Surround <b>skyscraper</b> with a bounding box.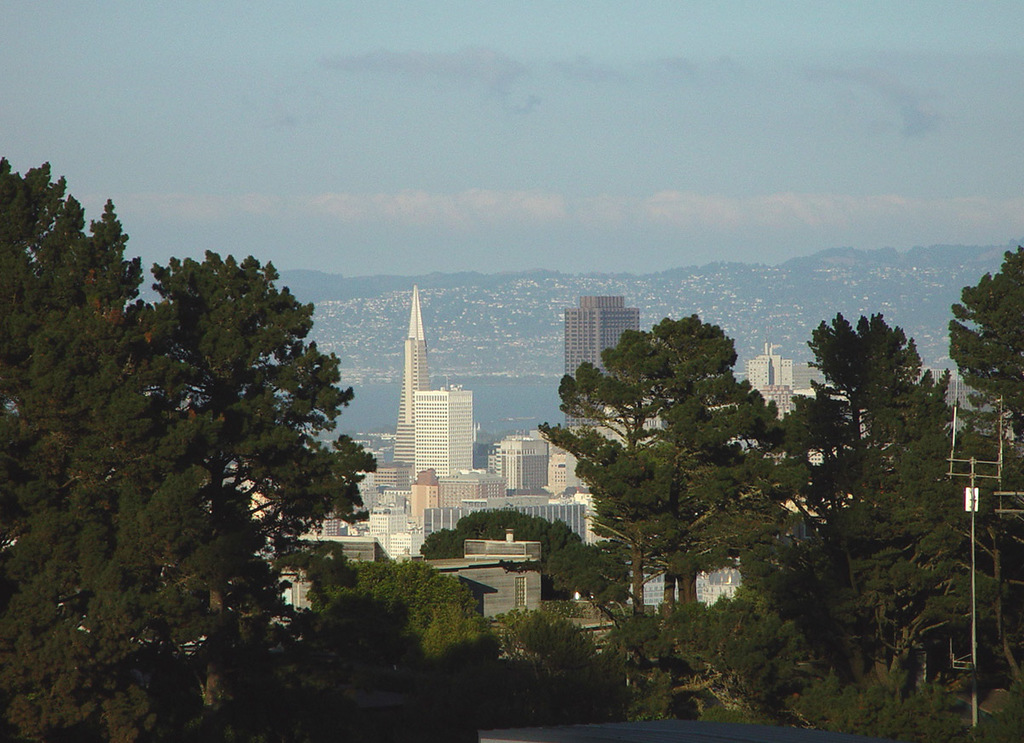
x1=438 y1=466 x2=501 y2=511.
